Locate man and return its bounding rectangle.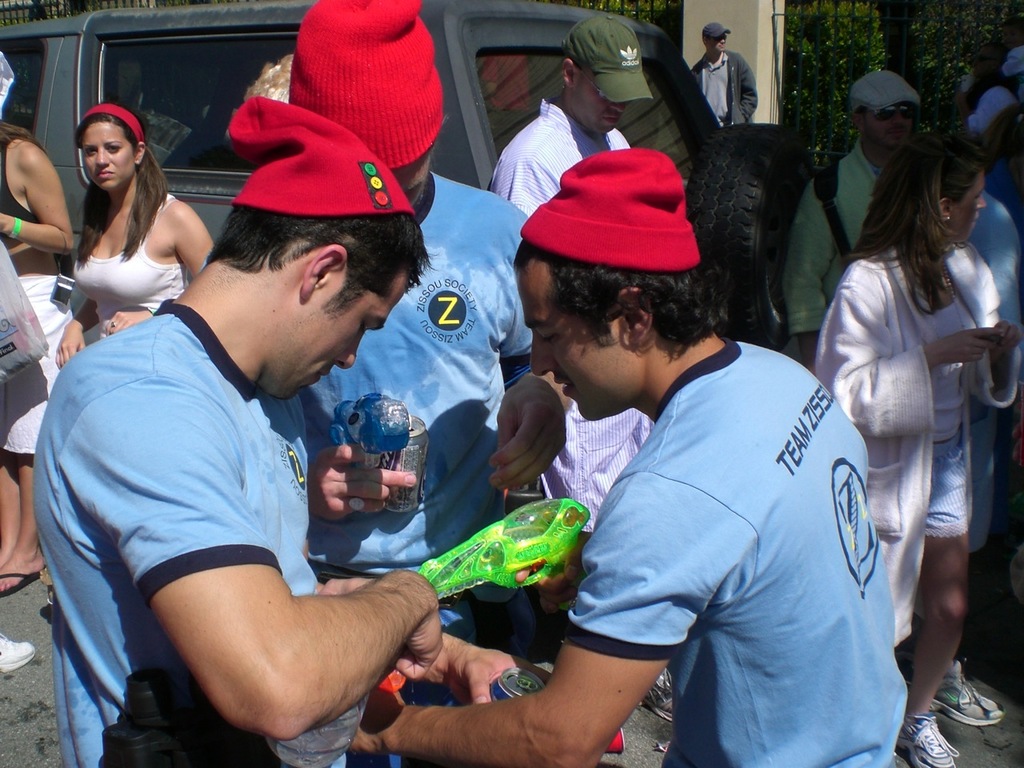
[left=783, top=63, right=923, bottom=377].
